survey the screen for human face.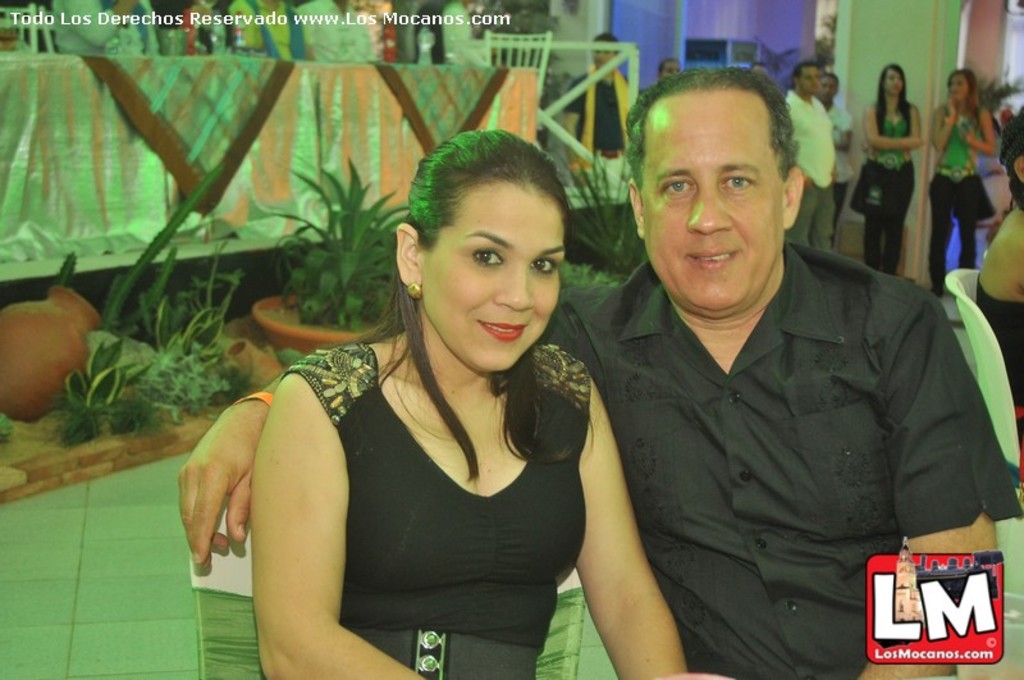
Survey found: <box>884,70,902,92</box>.
